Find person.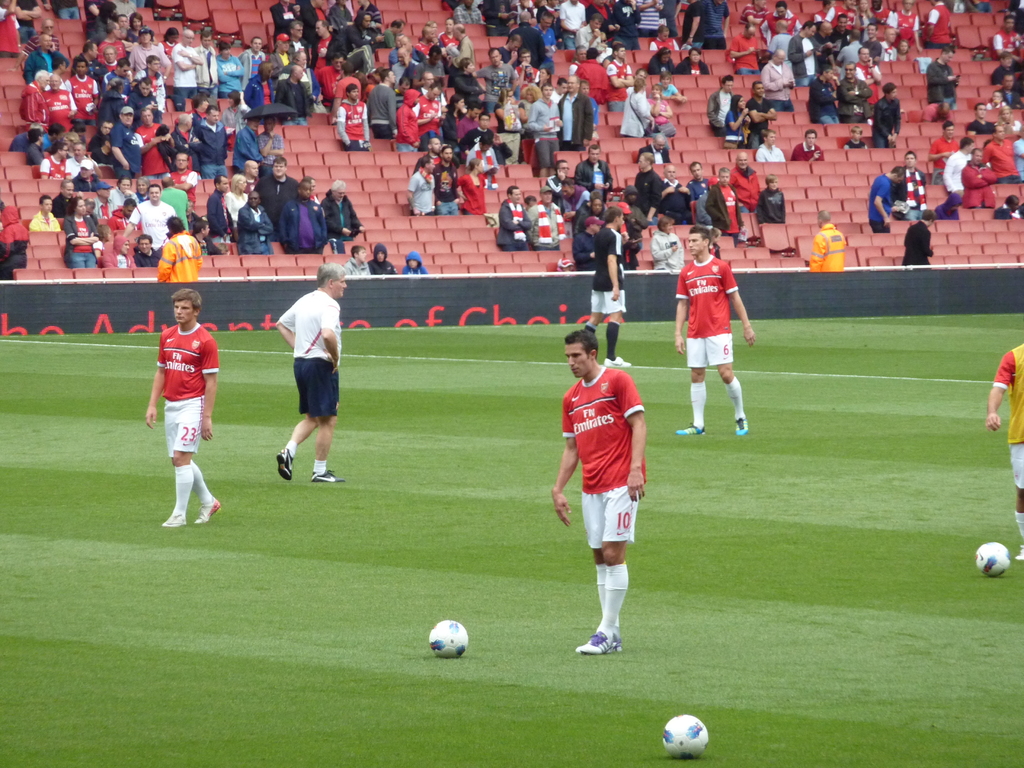
[left=769, top=0, right=802, bottom=43].
